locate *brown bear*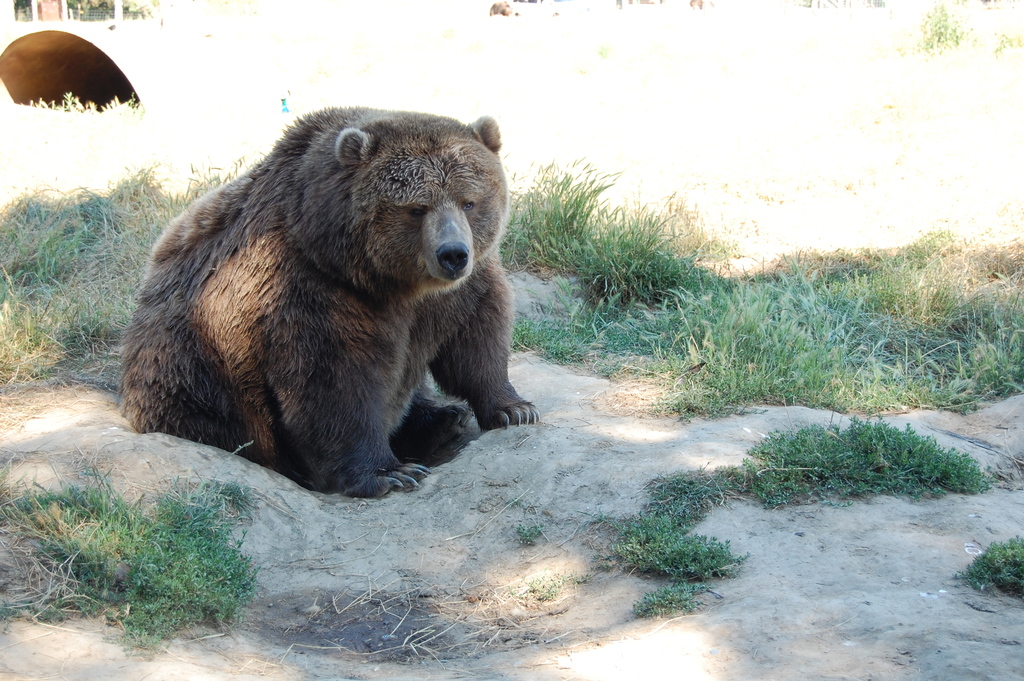
120/104/540/502
